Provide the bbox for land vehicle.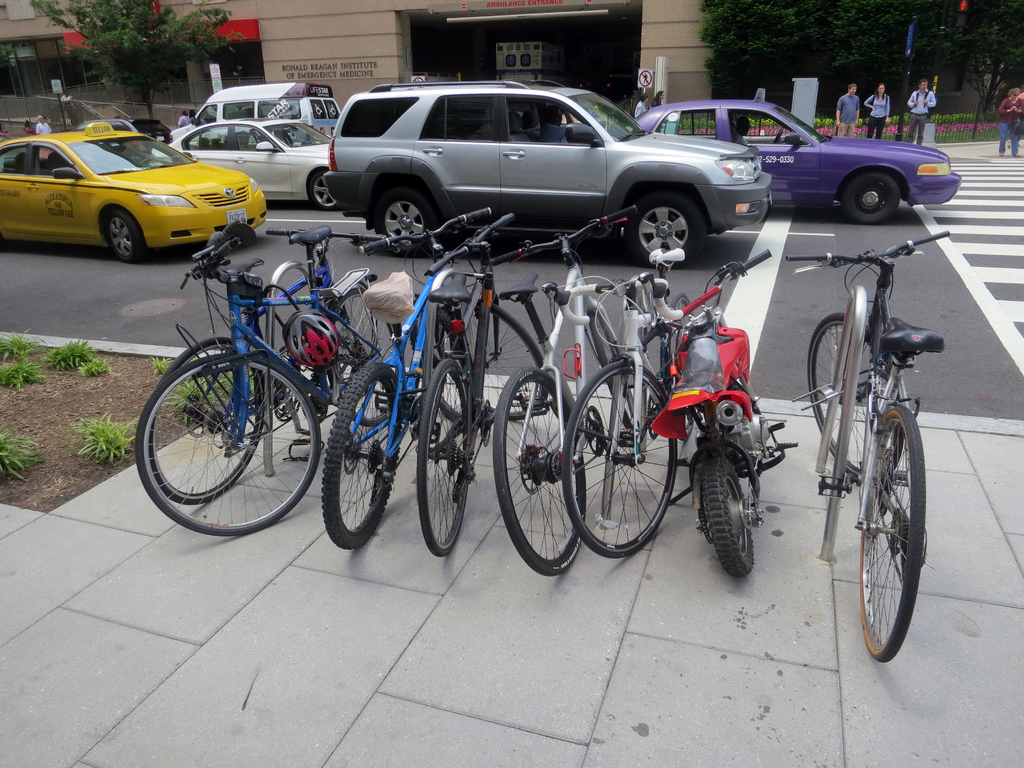
321, 78, 775, 266.
